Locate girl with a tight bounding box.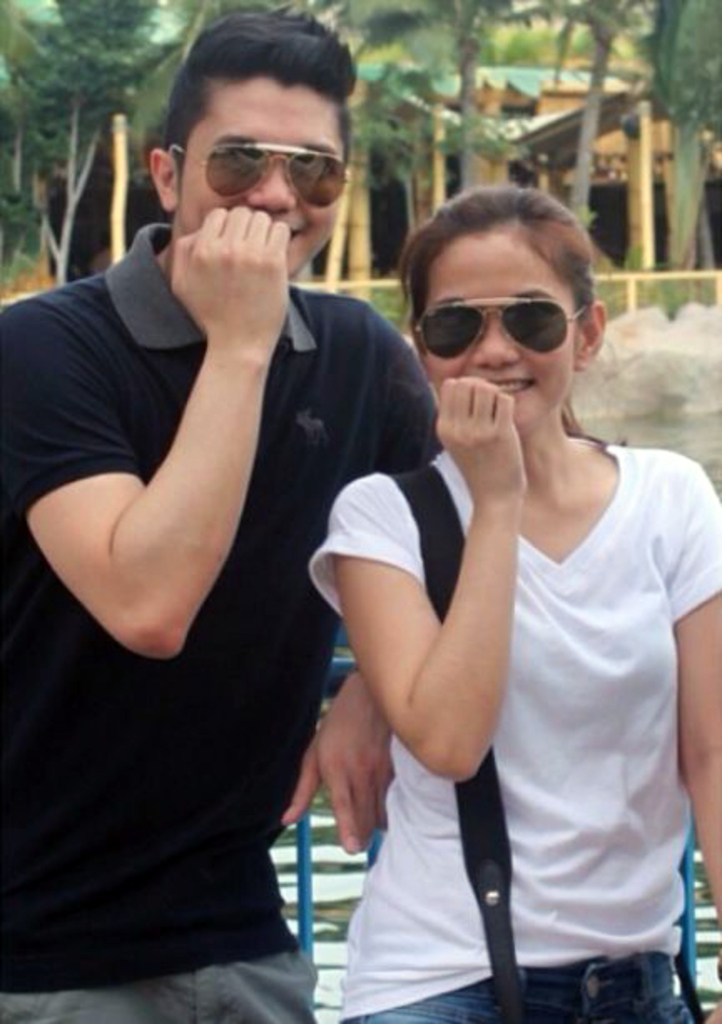
Rect(0, 13, 448, 1022).
